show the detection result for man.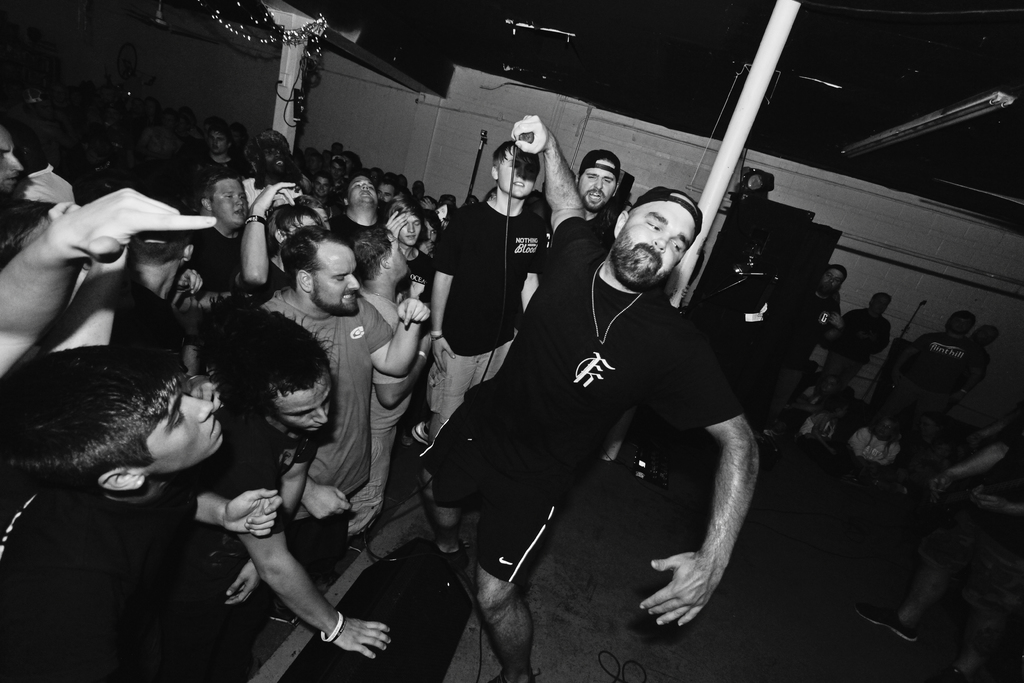
detection(414, 108, 760, 675).
